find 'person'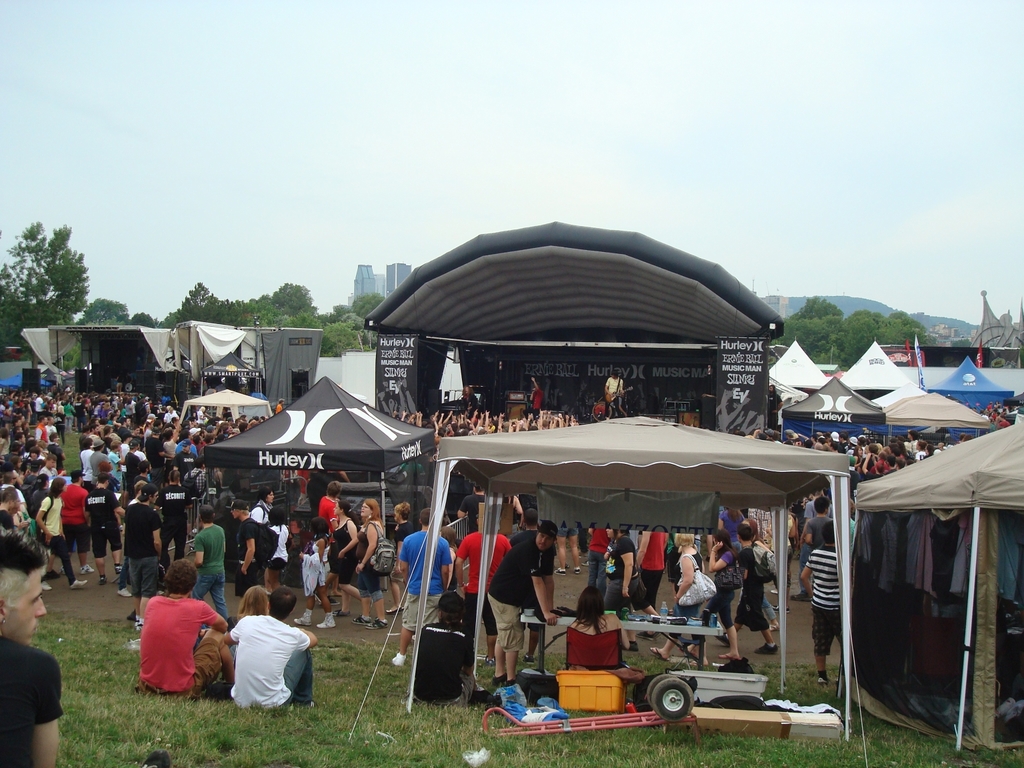
detection(212, 590, 316, 721)
